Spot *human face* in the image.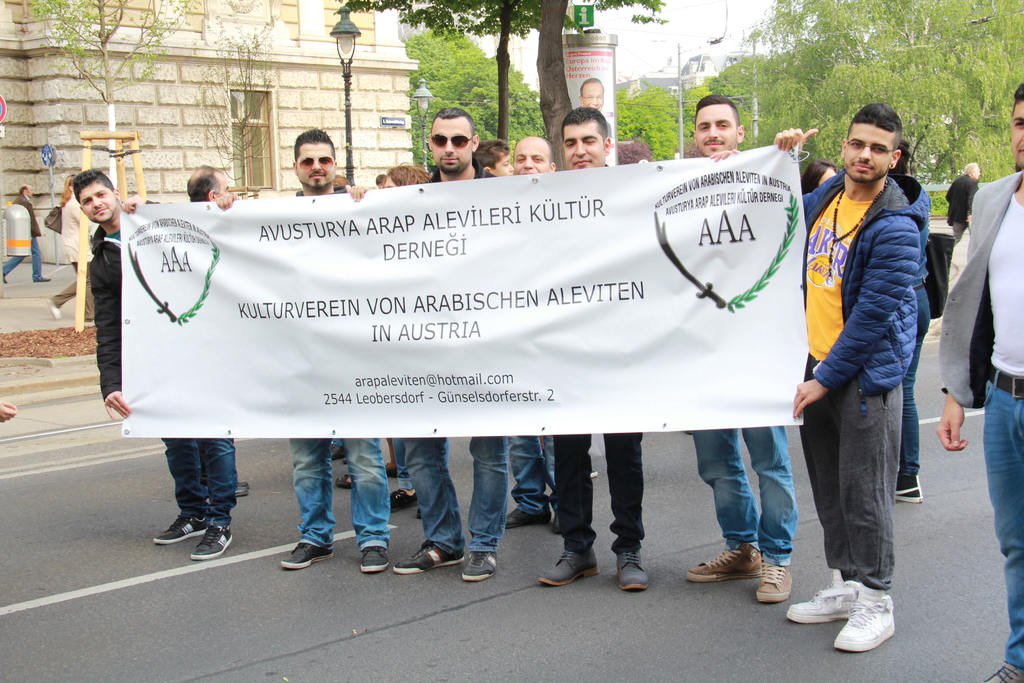
*human face* found at <region>516, 143, 550, 174</region>.
